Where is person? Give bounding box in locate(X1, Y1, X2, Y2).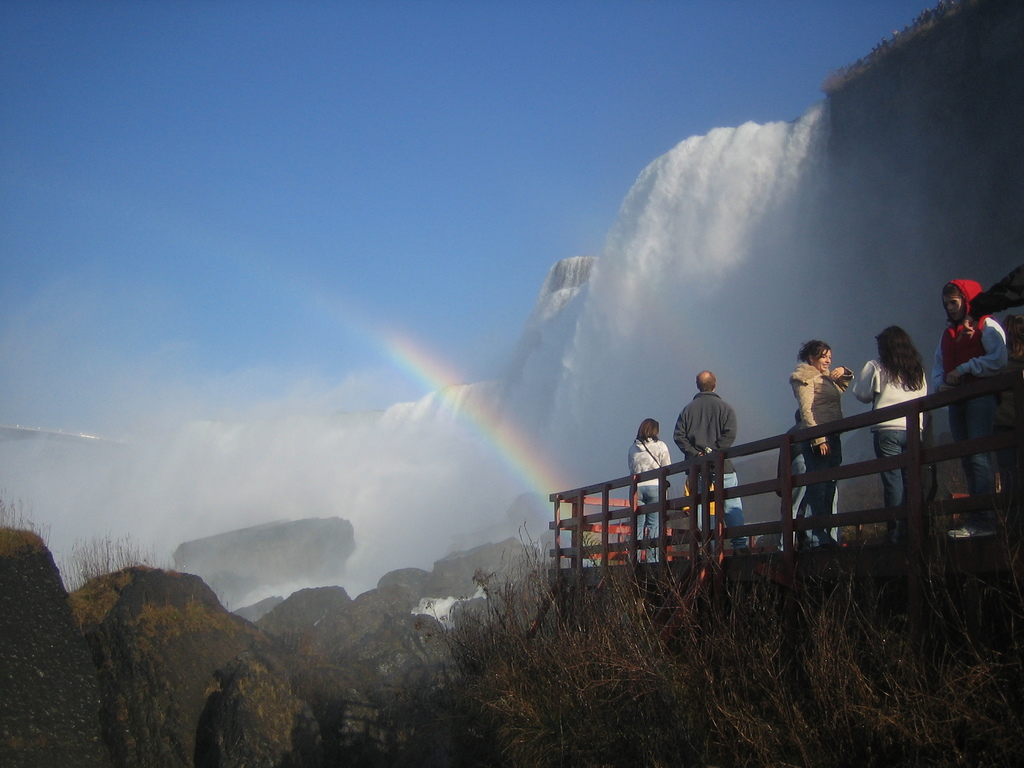
locate(789, 342, 855, 547).
